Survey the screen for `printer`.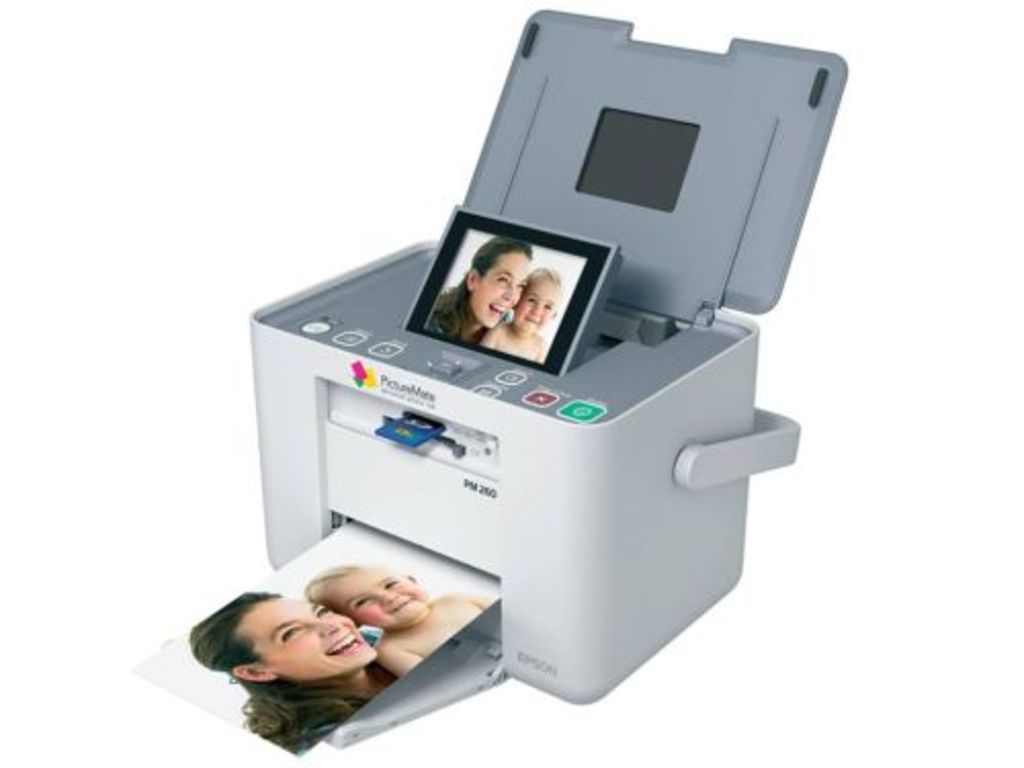
Survey found: bbox=[250, 6, 850, 752].
